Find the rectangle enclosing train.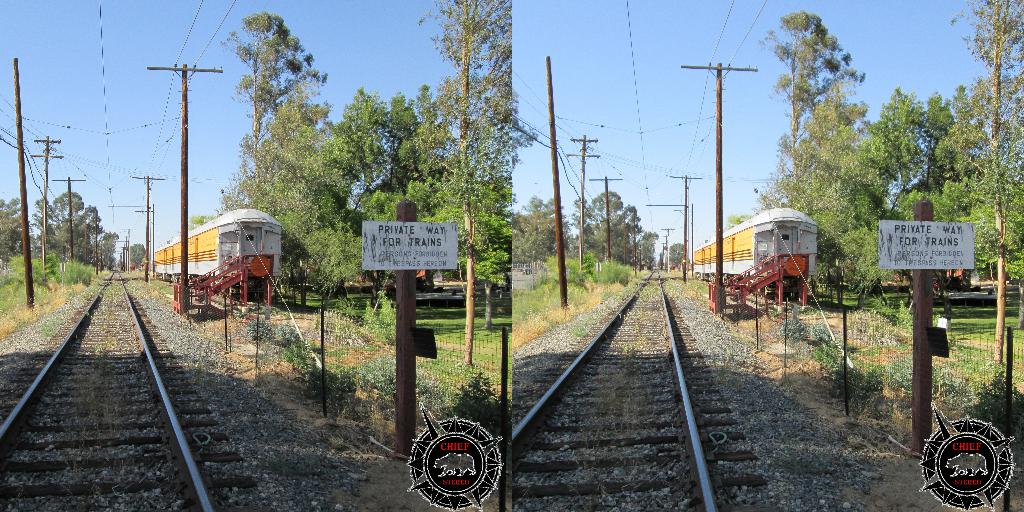
<bbox>148, 208, 283, 303</bbox>.
